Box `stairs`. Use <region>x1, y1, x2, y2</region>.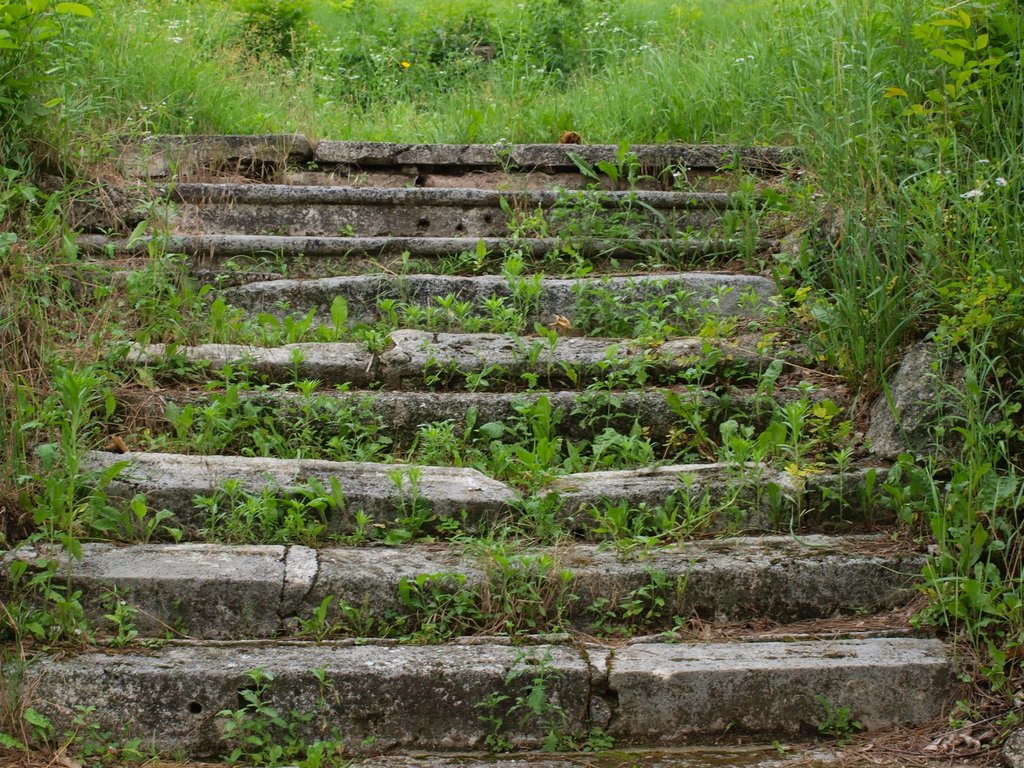
<region>0, 126, 975, 767</region>.
